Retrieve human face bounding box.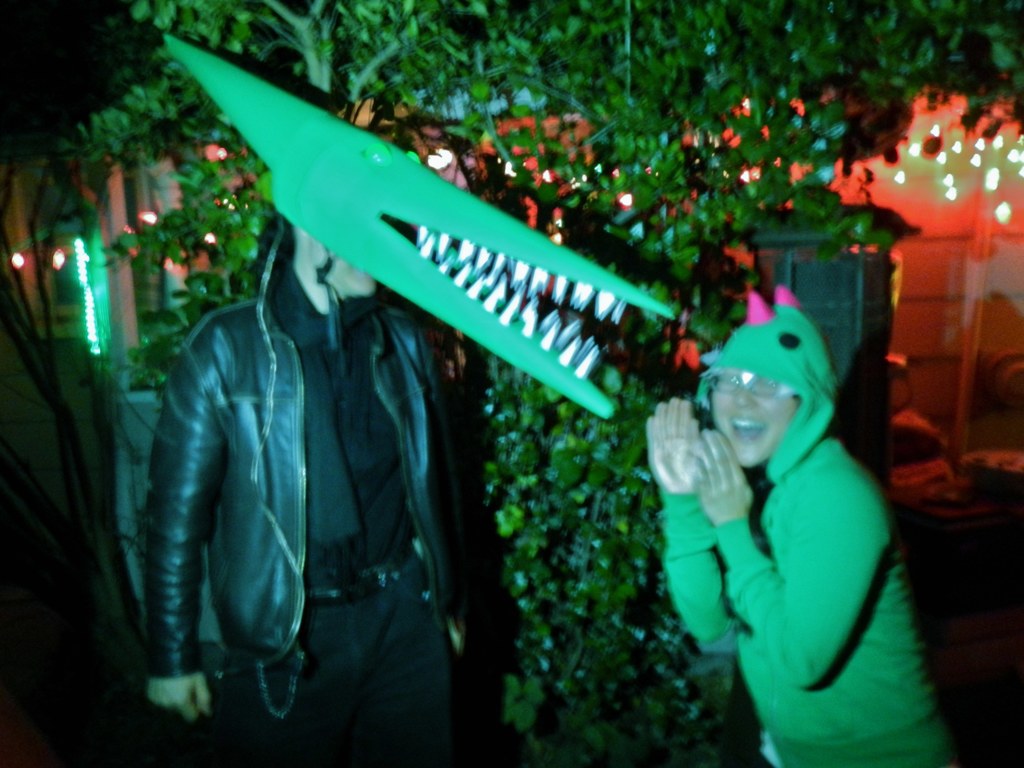
Bounding box: box=[708, 373, 789, 467].
